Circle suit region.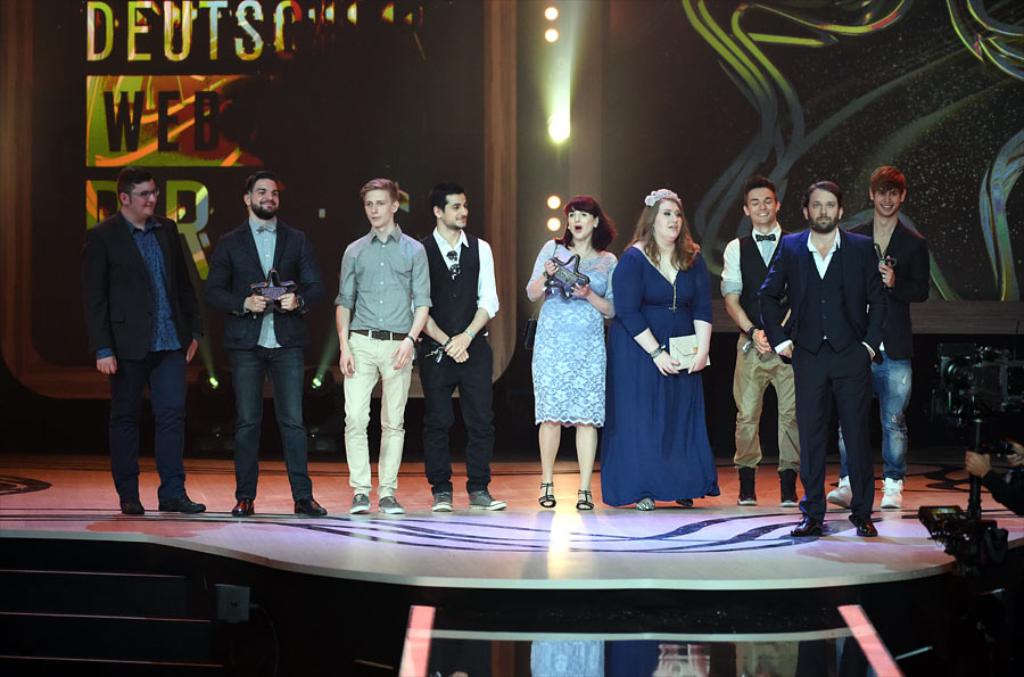
Region: region(751, 233, 897, 540).
